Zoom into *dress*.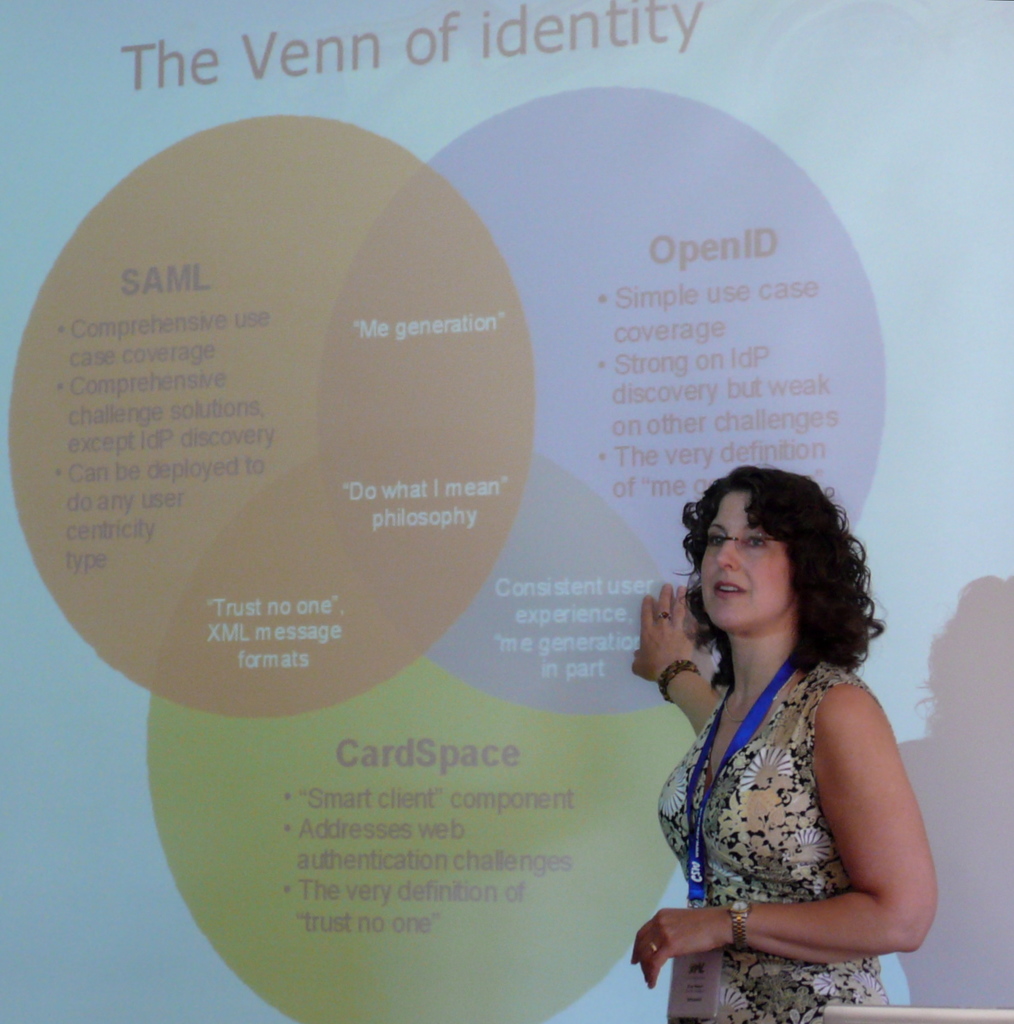
Zoom target: {"x1": 654, "y1": 659, "x2": 892, "y2": 1023}.
